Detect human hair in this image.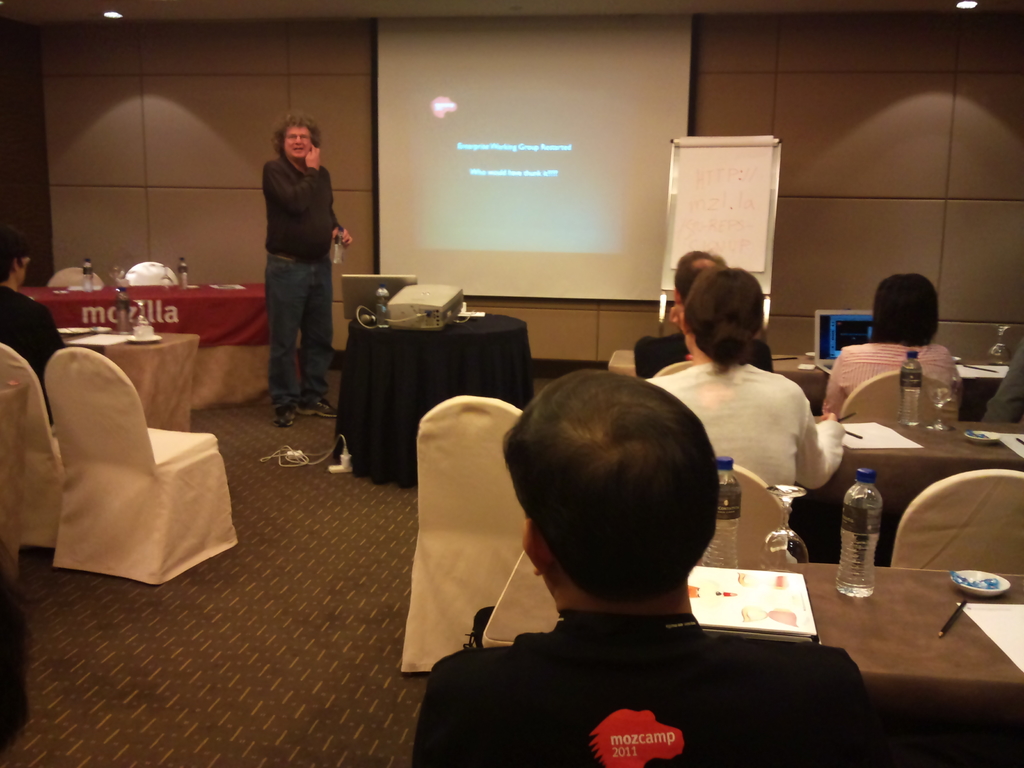
Detection: Rect(862, 273, 940, 346).
